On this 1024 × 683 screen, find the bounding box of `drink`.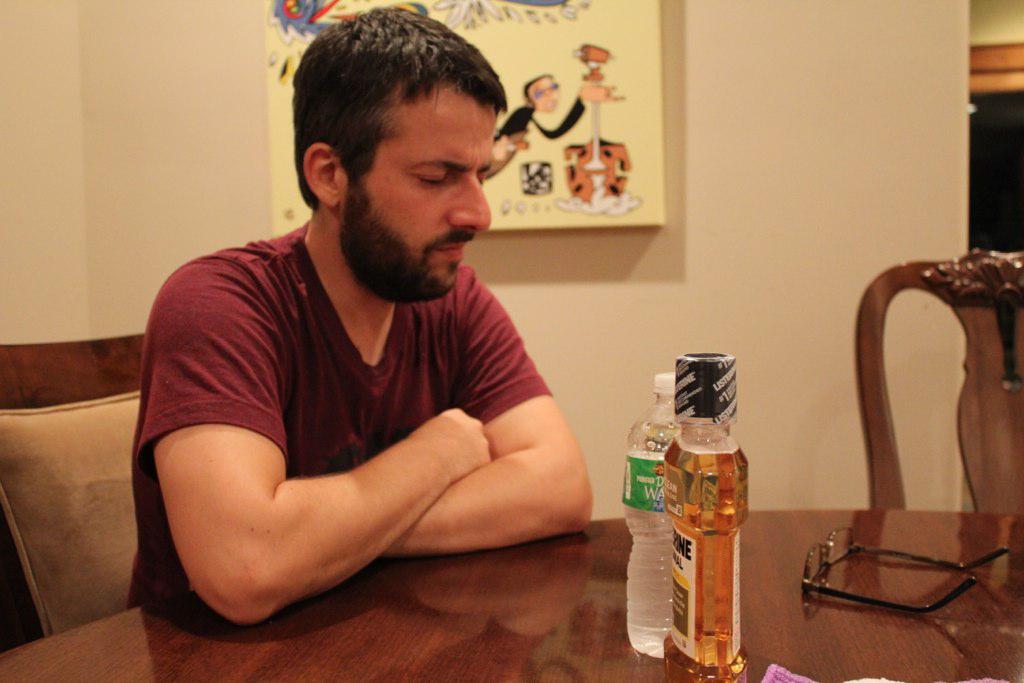
Bounding box: (627,378,680,650).
